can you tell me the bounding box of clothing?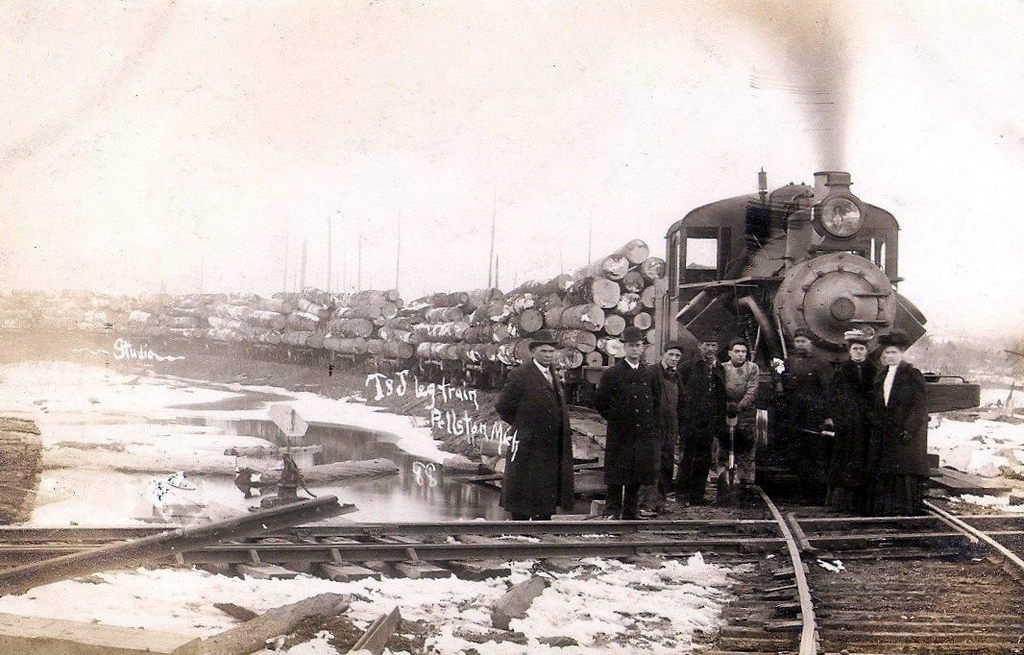
(724,359,761,482).
